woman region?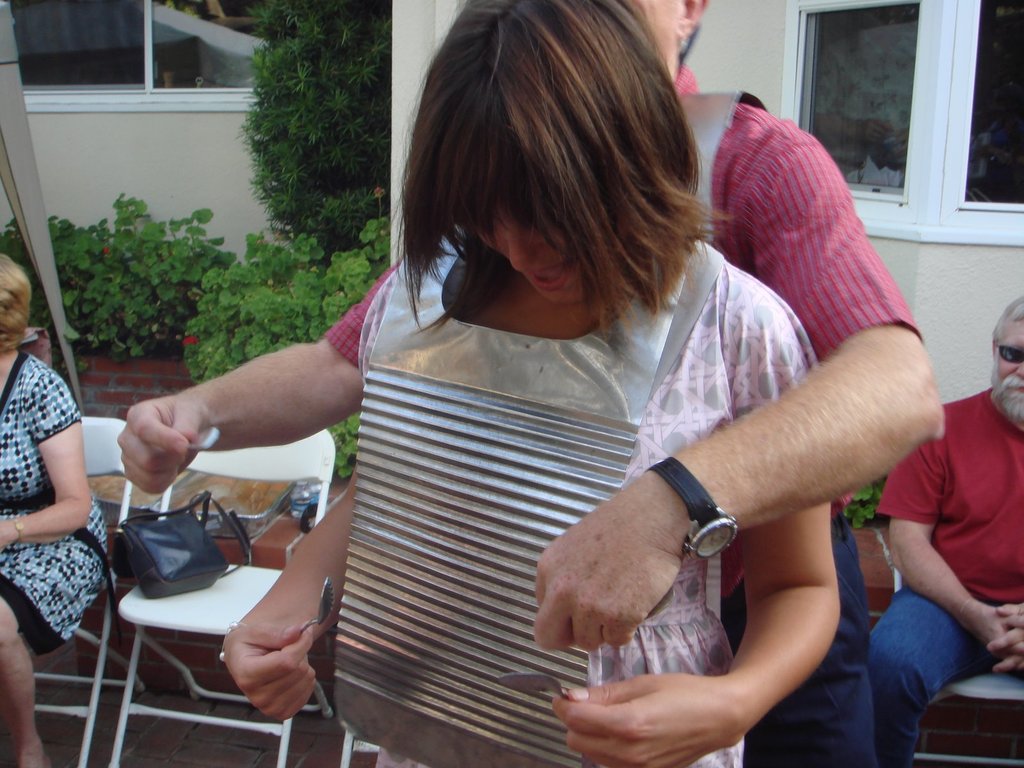
crop(0, 287, 106, 690)
